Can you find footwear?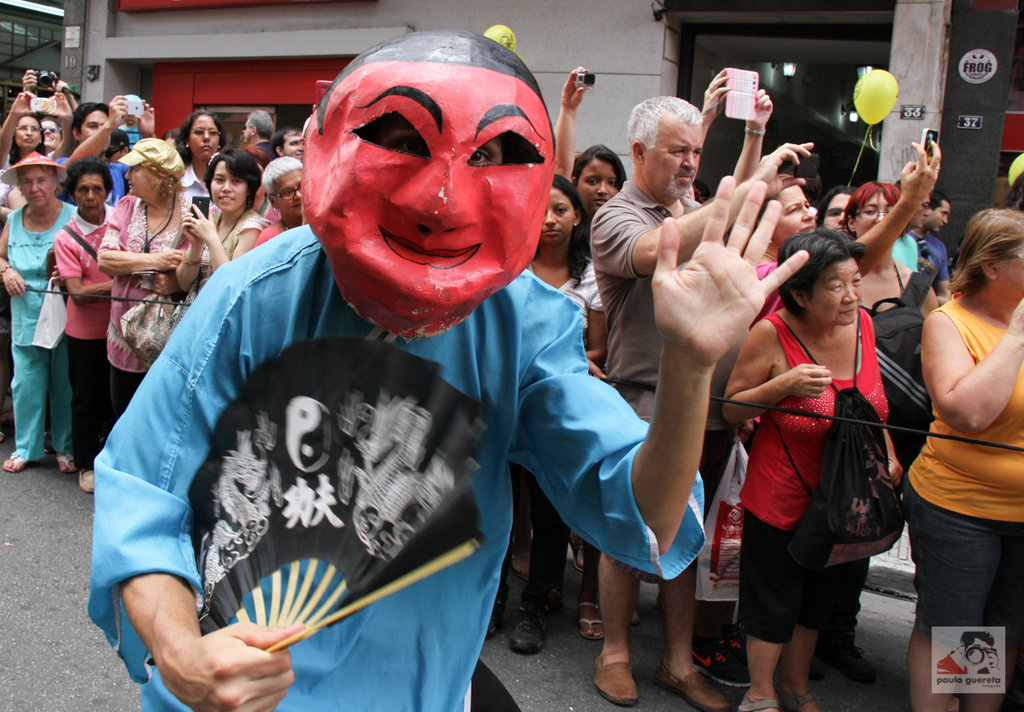
Yes, bounding box: 509/601/549/657.
